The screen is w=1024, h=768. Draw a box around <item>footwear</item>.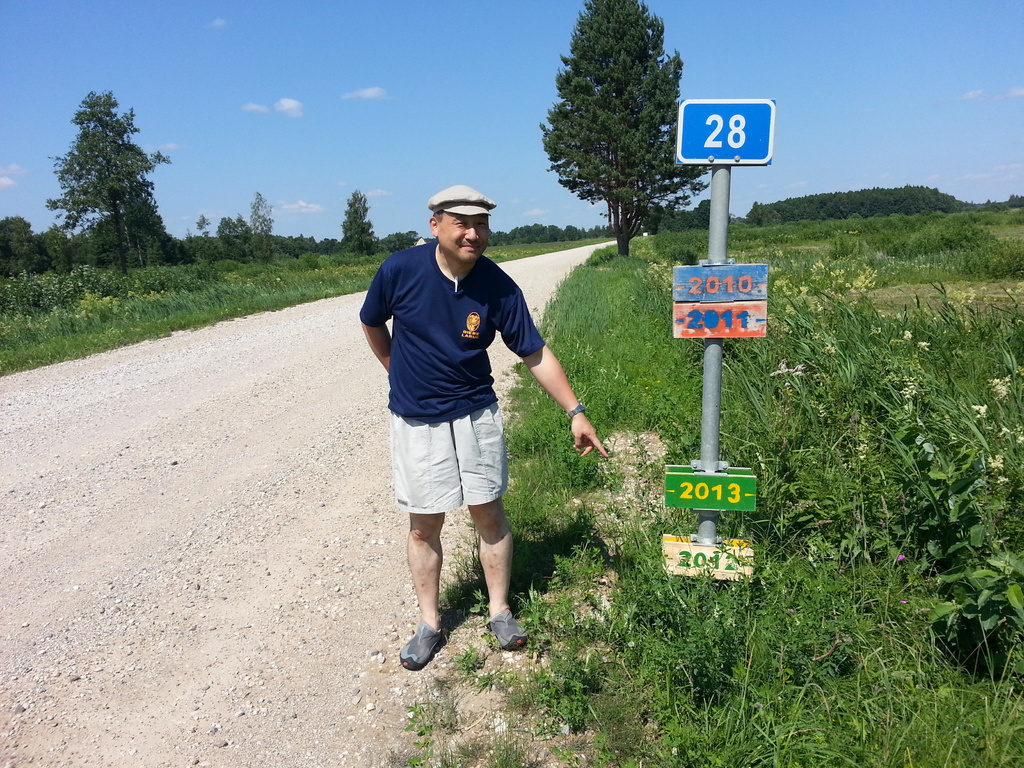
393, 608, 461, 688.
